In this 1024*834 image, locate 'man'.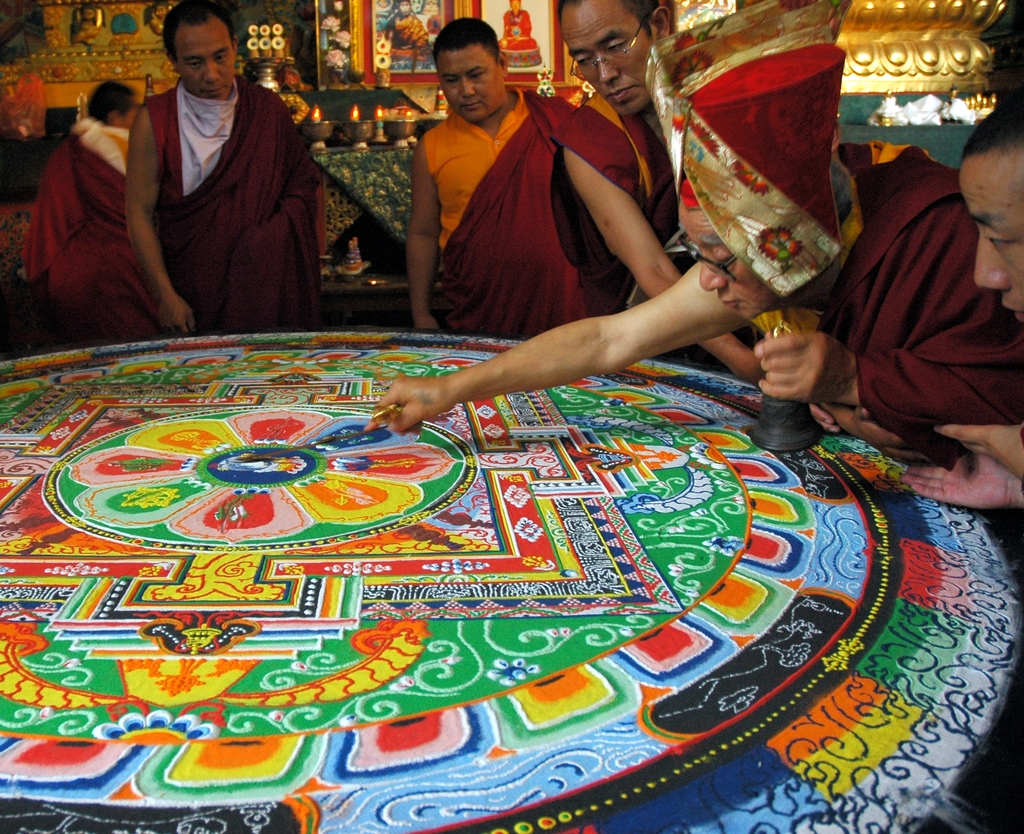
Bounding box: locate(895, 104, 1023, 518).
